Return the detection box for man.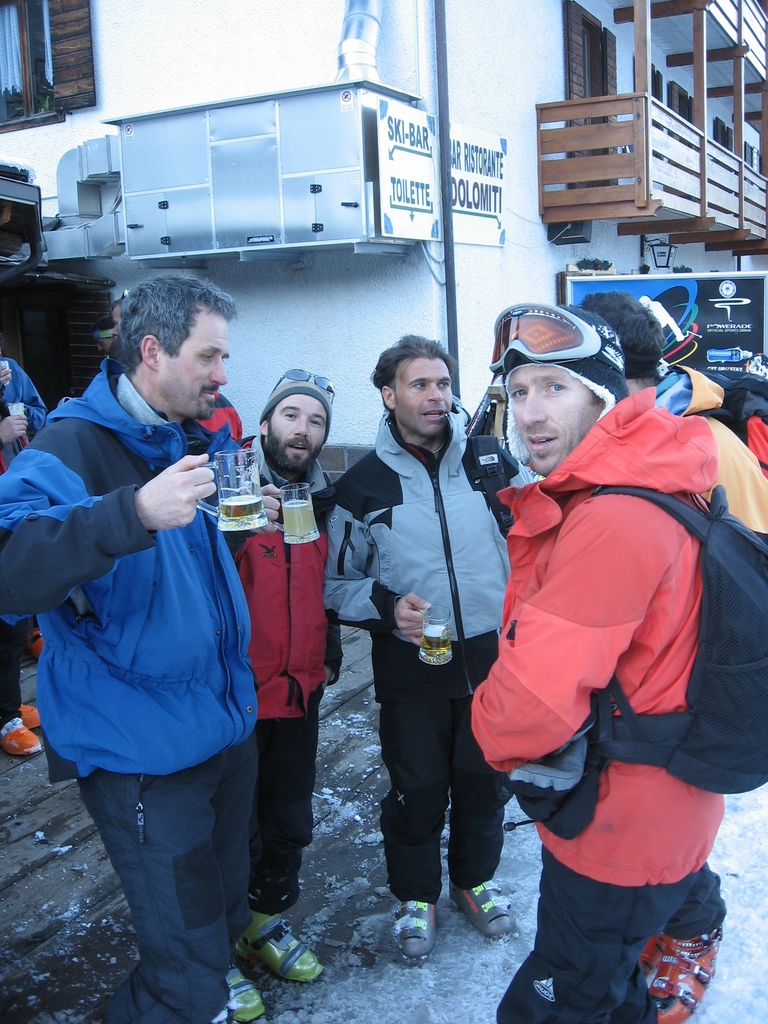
crop(499, 294, 767, 1023).
